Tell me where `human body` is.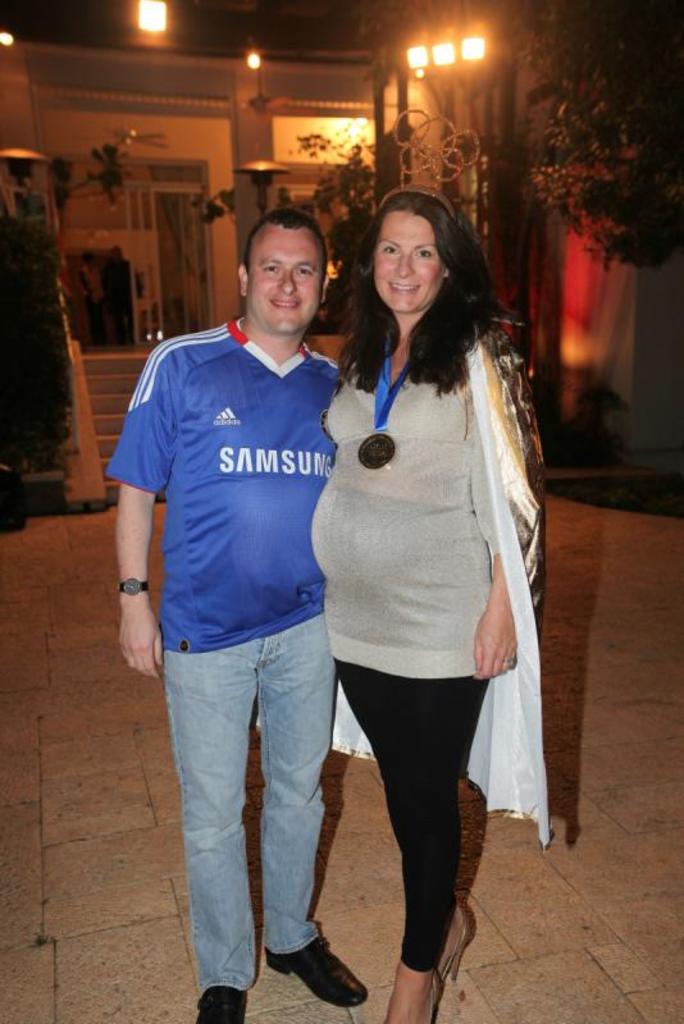
`human body` is at 105, 202, 368, 1023.
